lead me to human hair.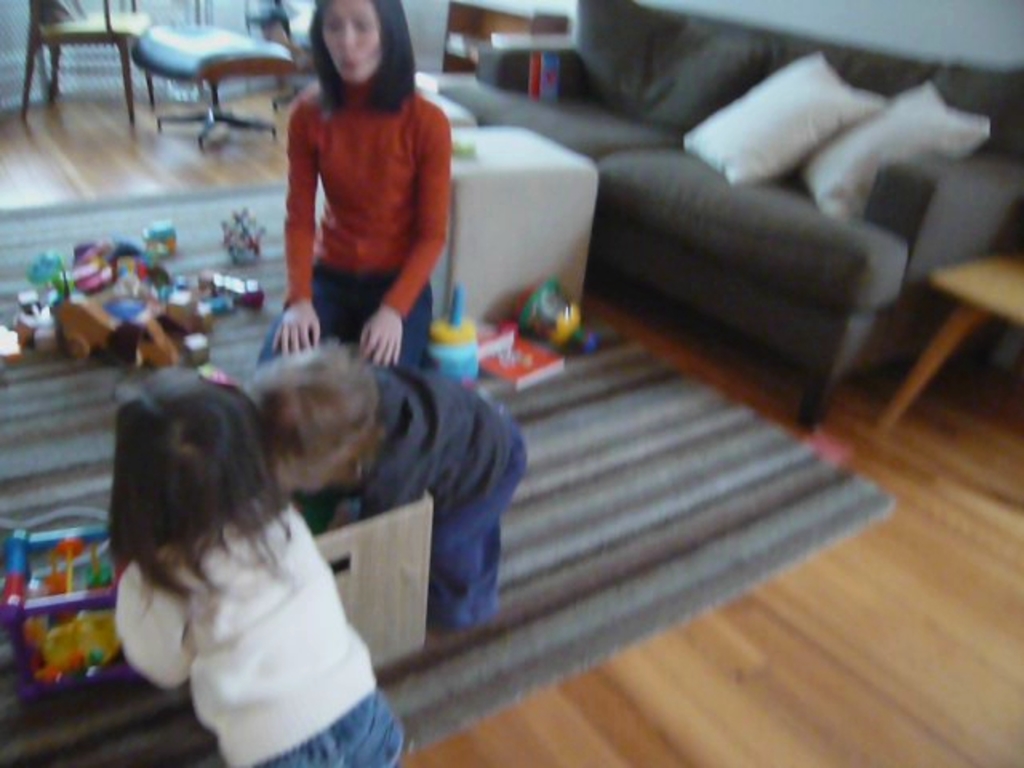
Lead to x1=306 y1=0 x2=419 y2=117.
